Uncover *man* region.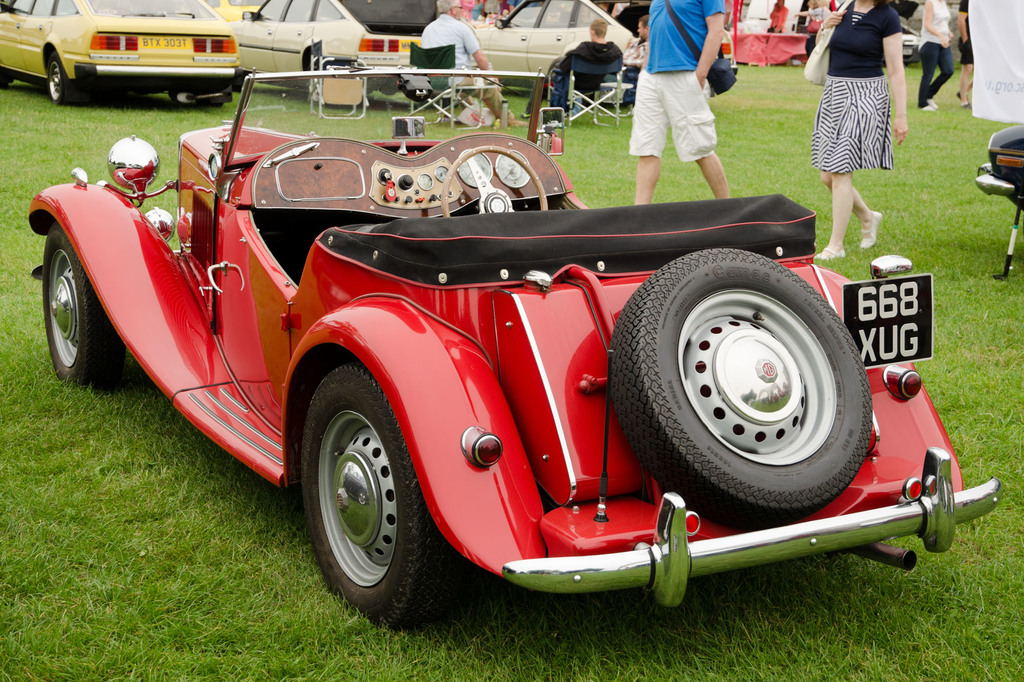
Uncovered: [623, 14, 649, 71].
